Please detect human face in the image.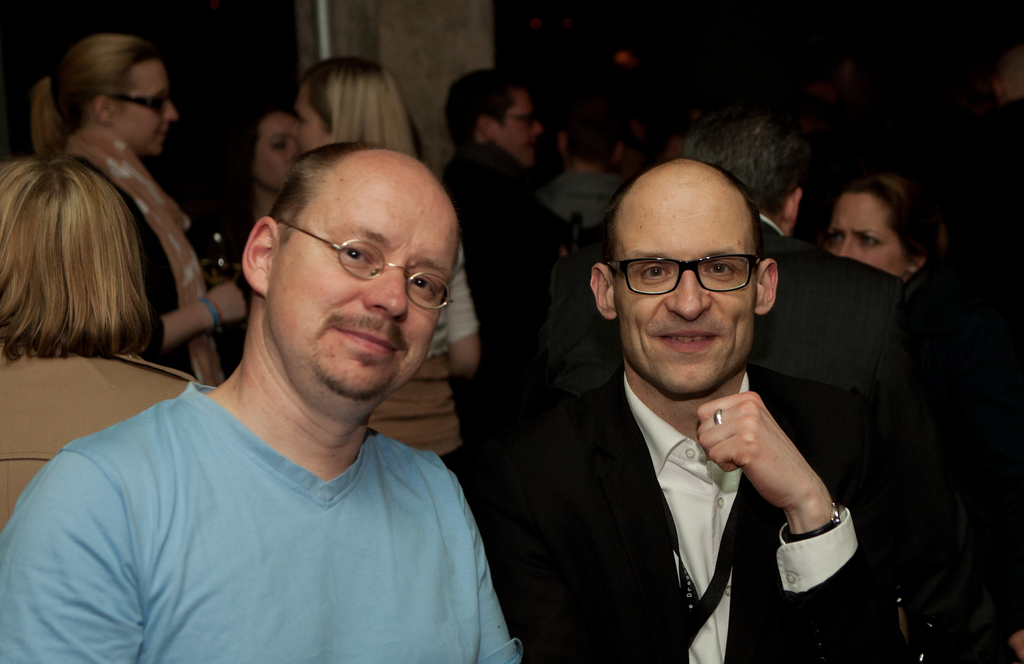
[815, 188, 899, 273].
